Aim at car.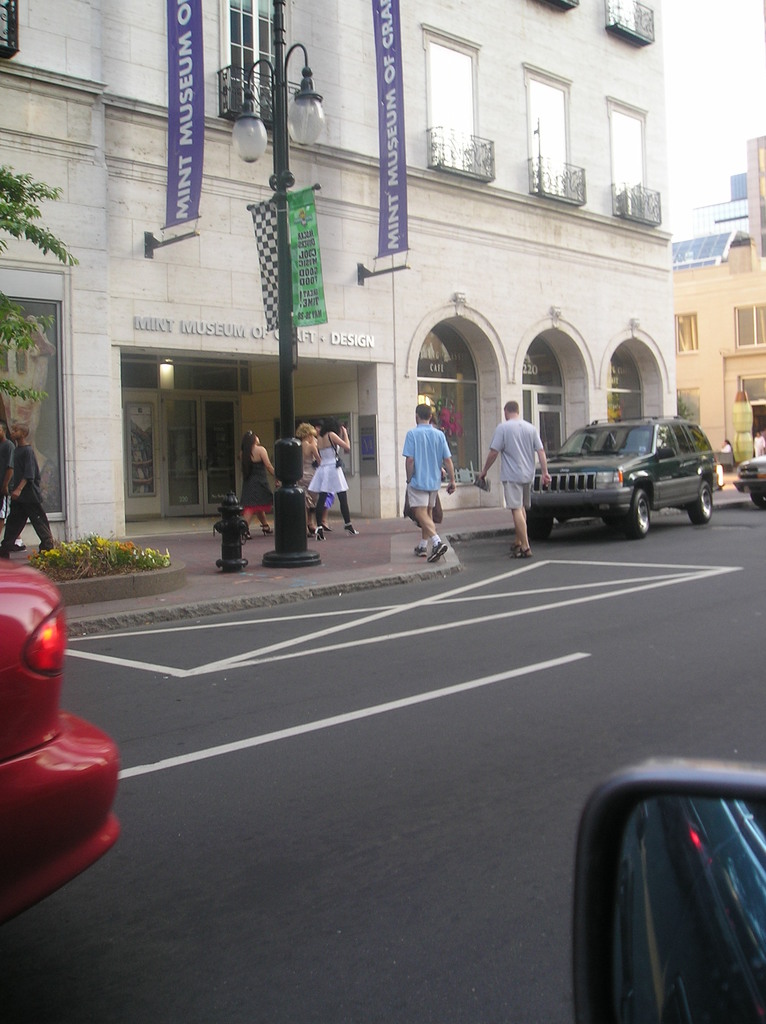
Aimed at [x1=522, y1=407, x2=728, y2=528].
